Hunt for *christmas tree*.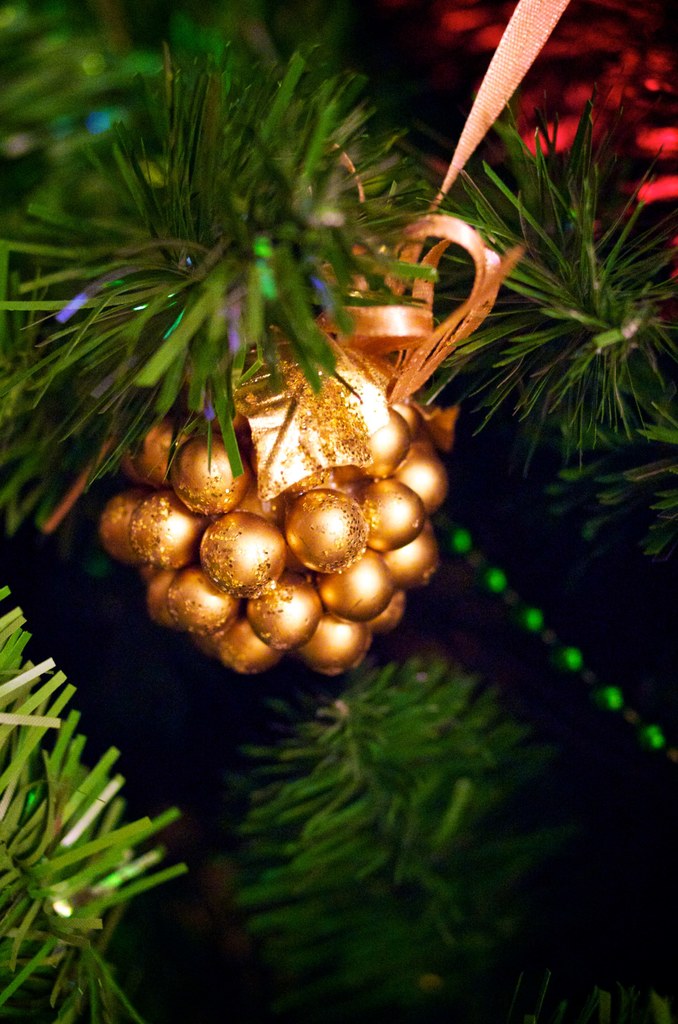
Hunted down at Rect(0, 0, 677, 1023).
